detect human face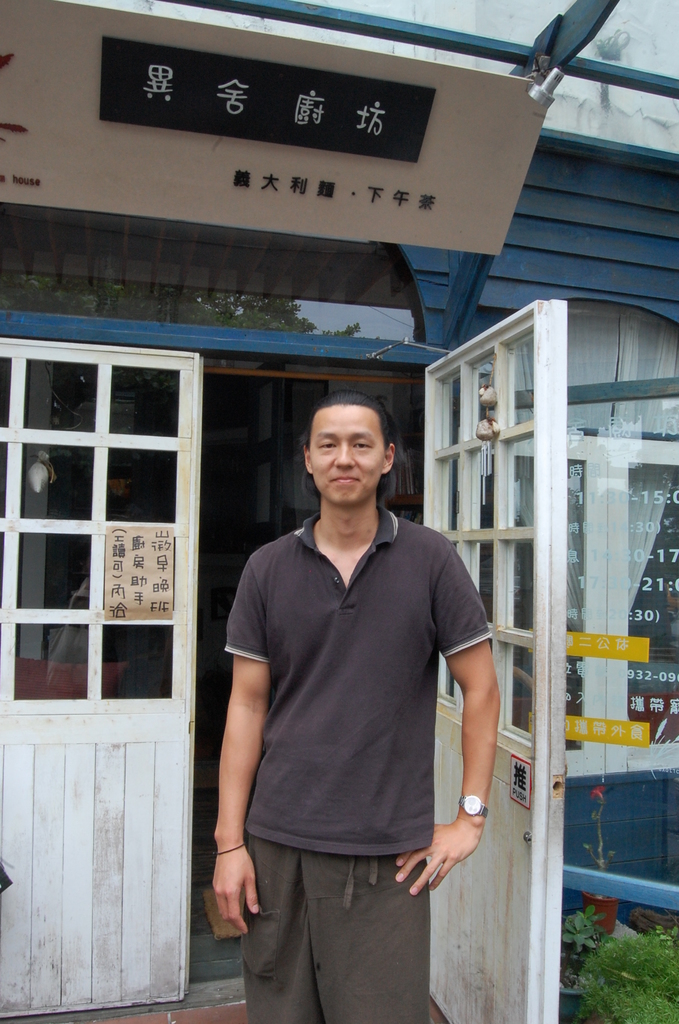
[313,395,380,507]
